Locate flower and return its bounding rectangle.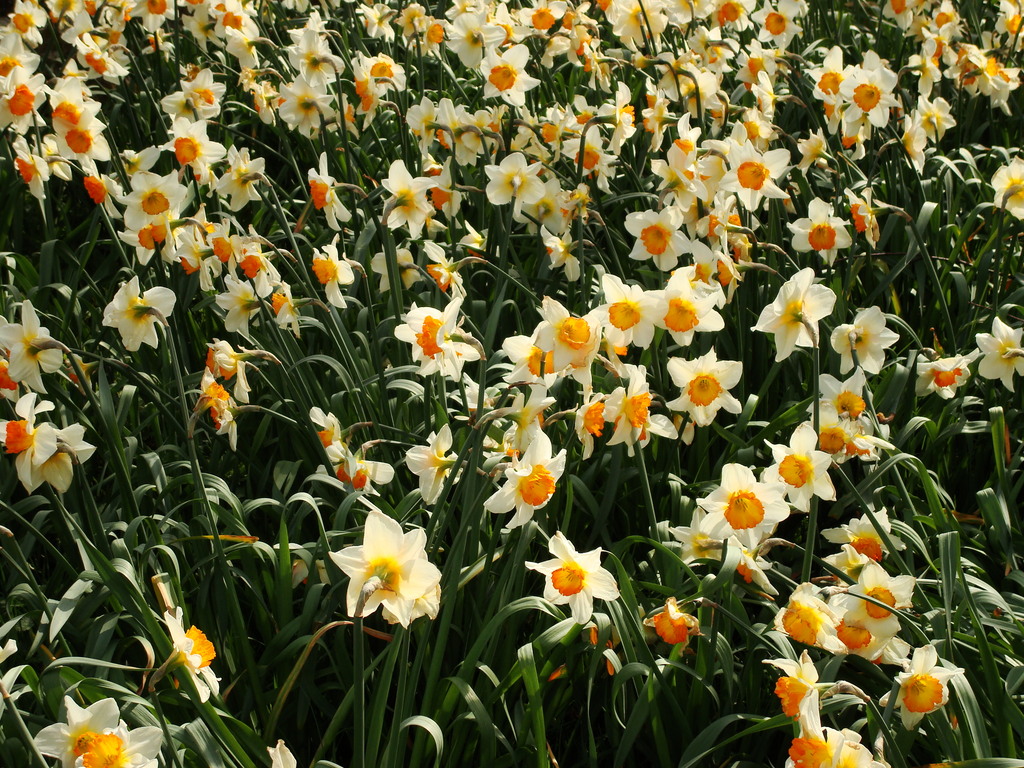
left=914, top=100, right=960, bottom=146.
